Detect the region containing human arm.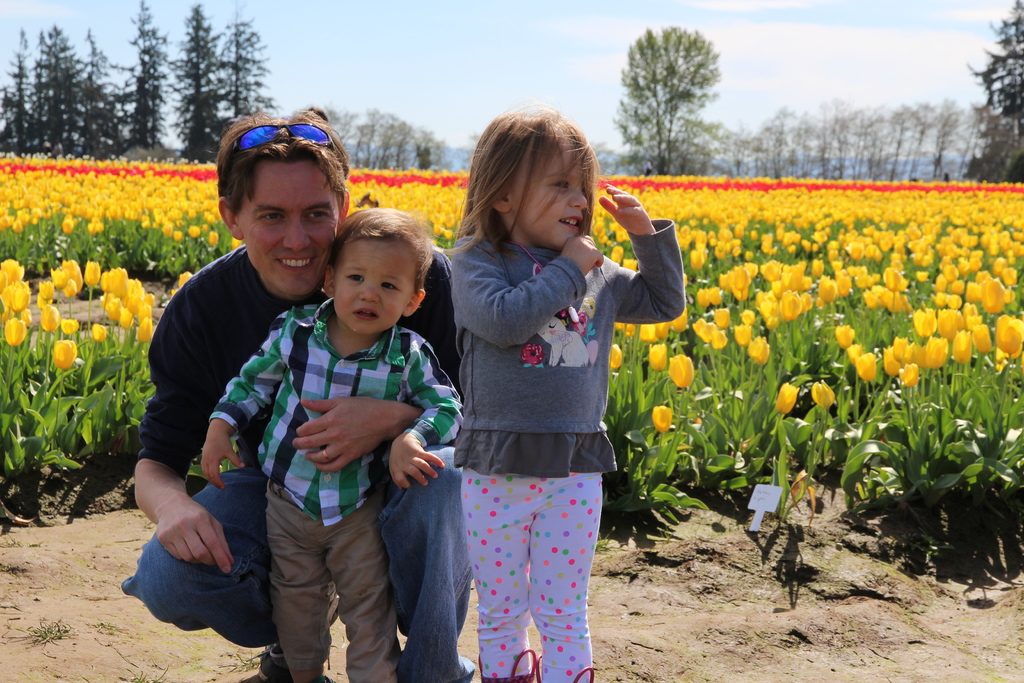
(left=120, top=292, right=236, bottom=579).
